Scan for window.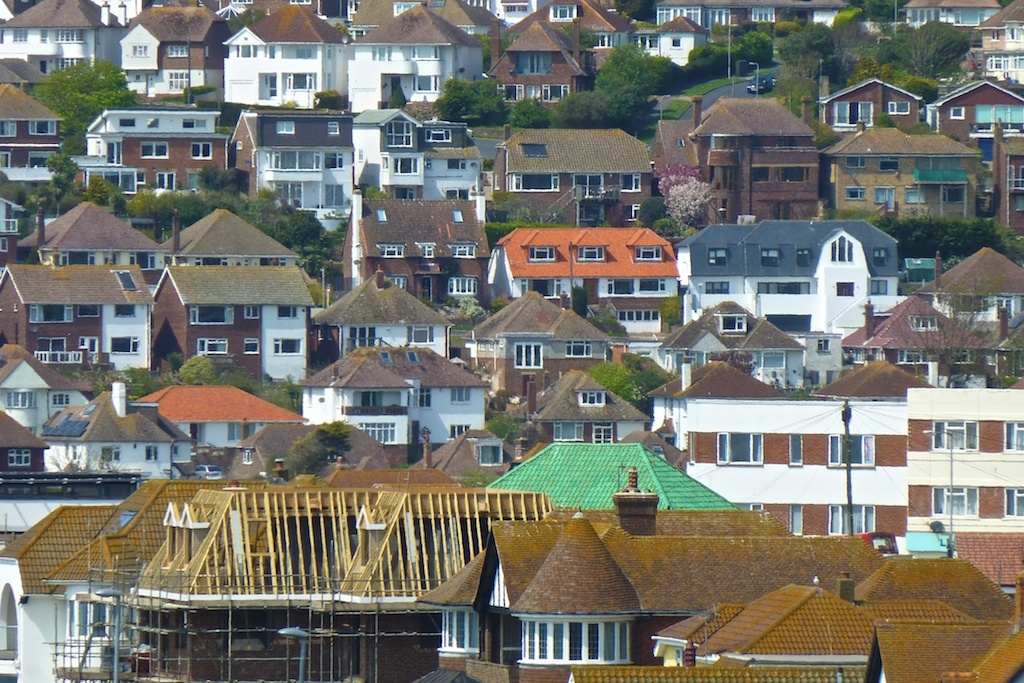
Scan result: <region>781, 425, 808, 471</region>.
